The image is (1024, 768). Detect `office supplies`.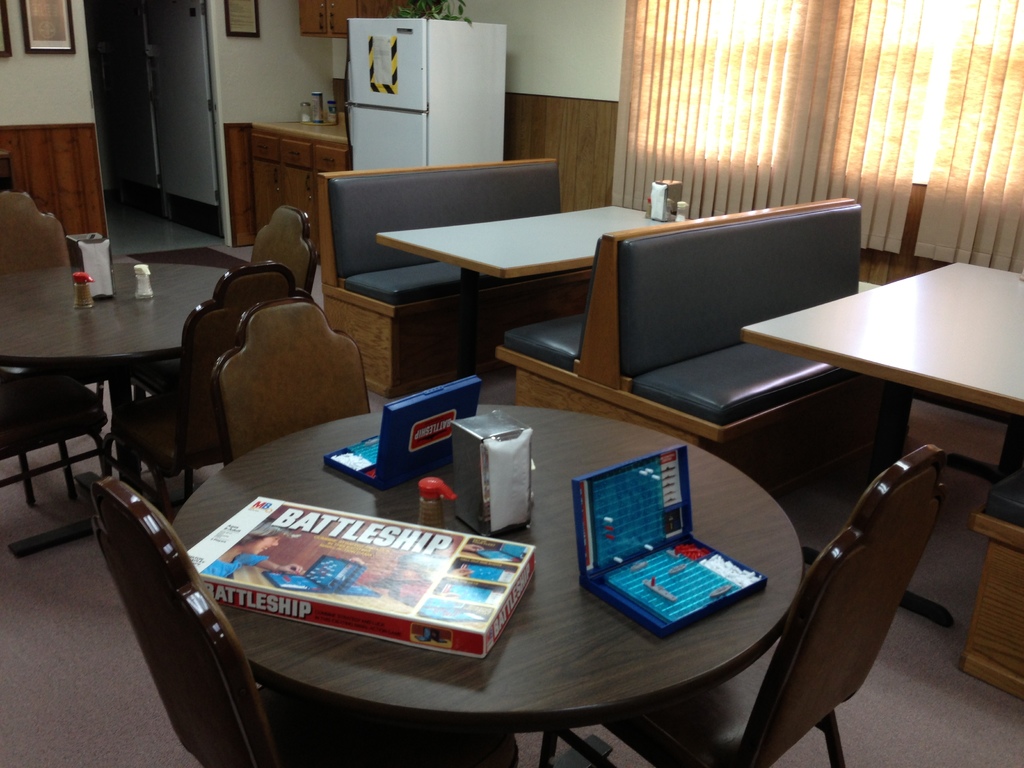
Detection: [x1=185, y1=498, x2=533, y2=675].
